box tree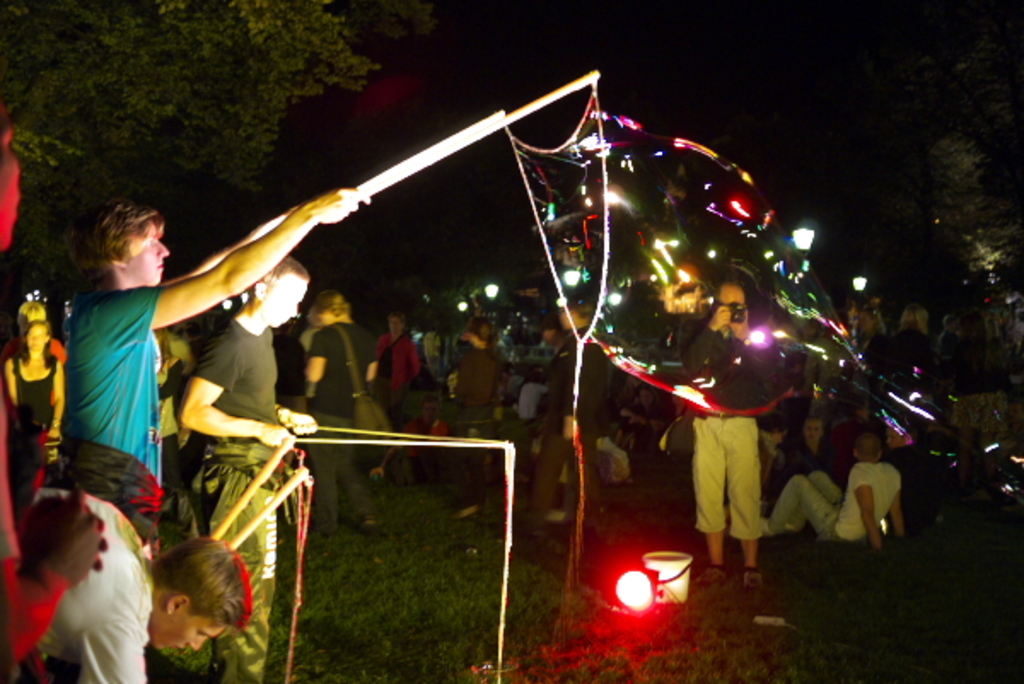
[left=0, top=0, right=433, bottom=290]
